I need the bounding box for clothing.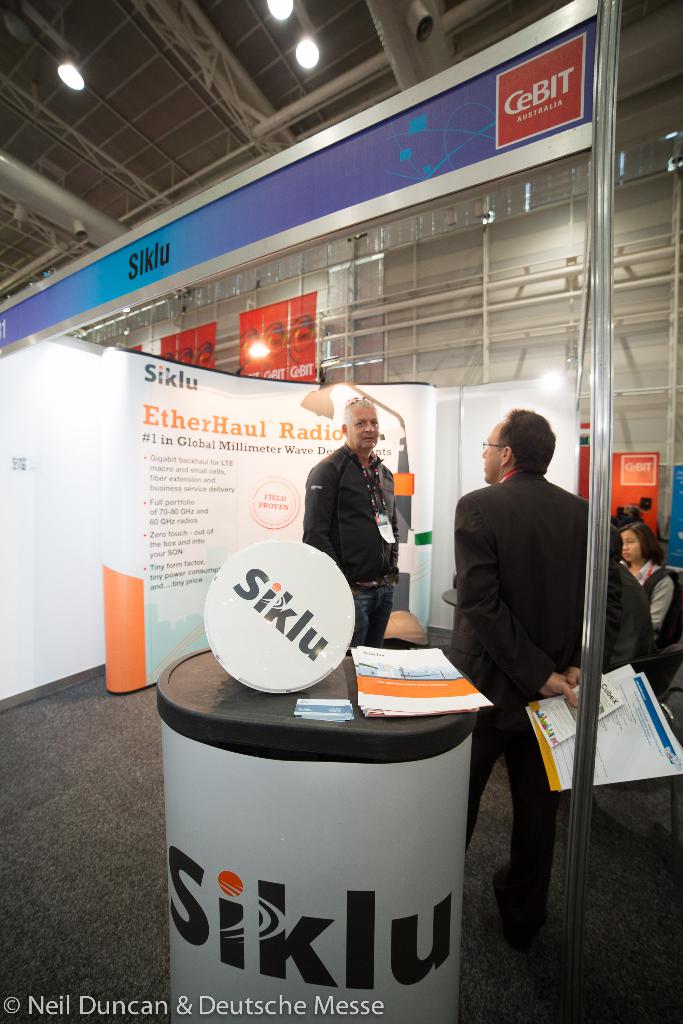
Here it is: [x1=302, y1=437, x2=405, y2=687].
